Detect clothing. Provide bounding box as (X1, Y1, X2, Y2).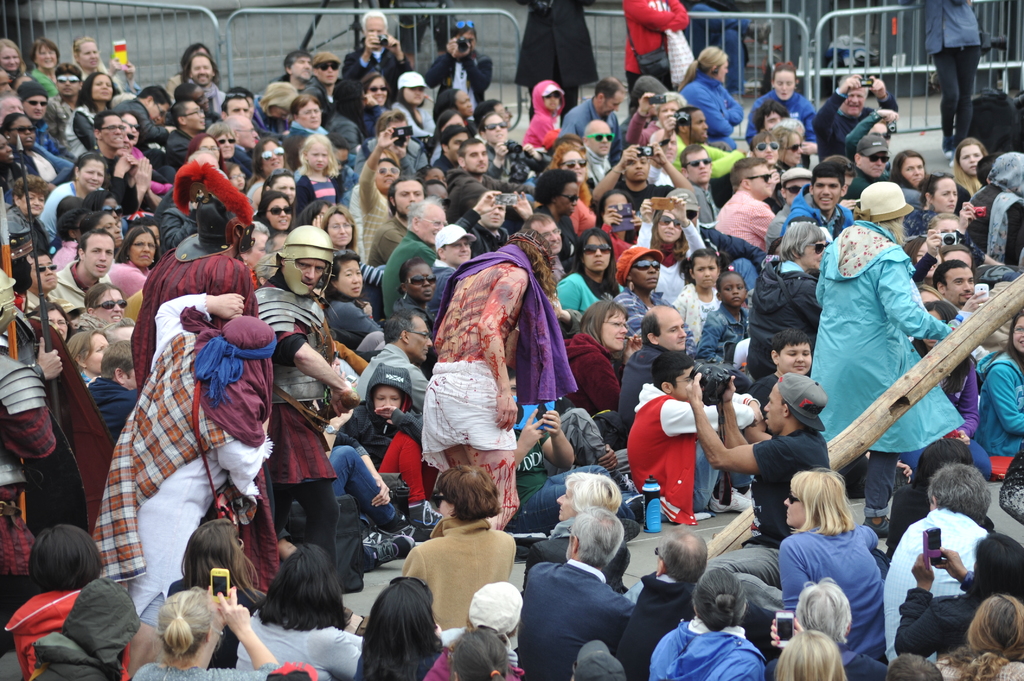
(228, 603, 359, 680).
